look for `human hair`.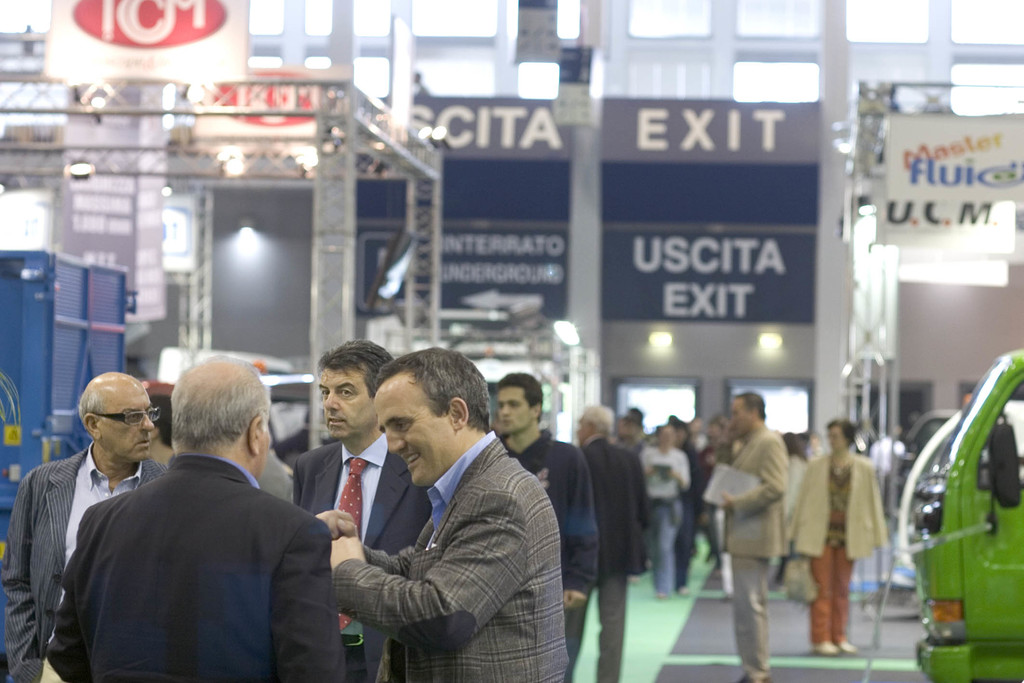
Found: box(372, 346, 492, 434).
